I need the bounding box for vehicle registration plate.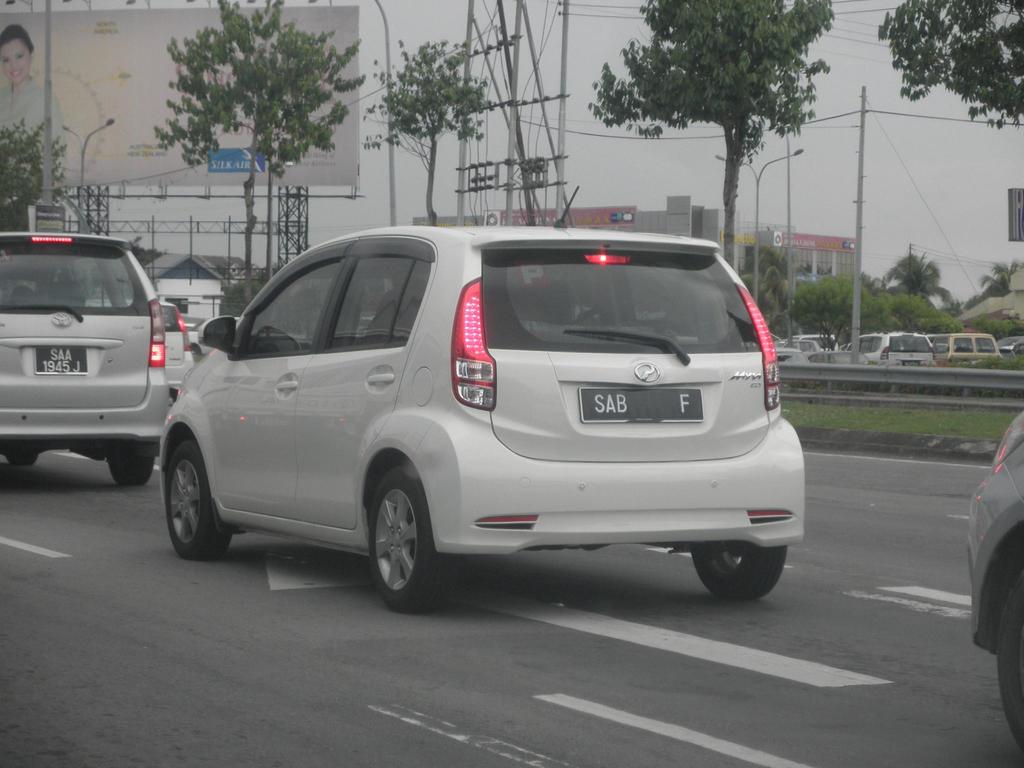
Here it is: rect(578, 388, 703, 423).
